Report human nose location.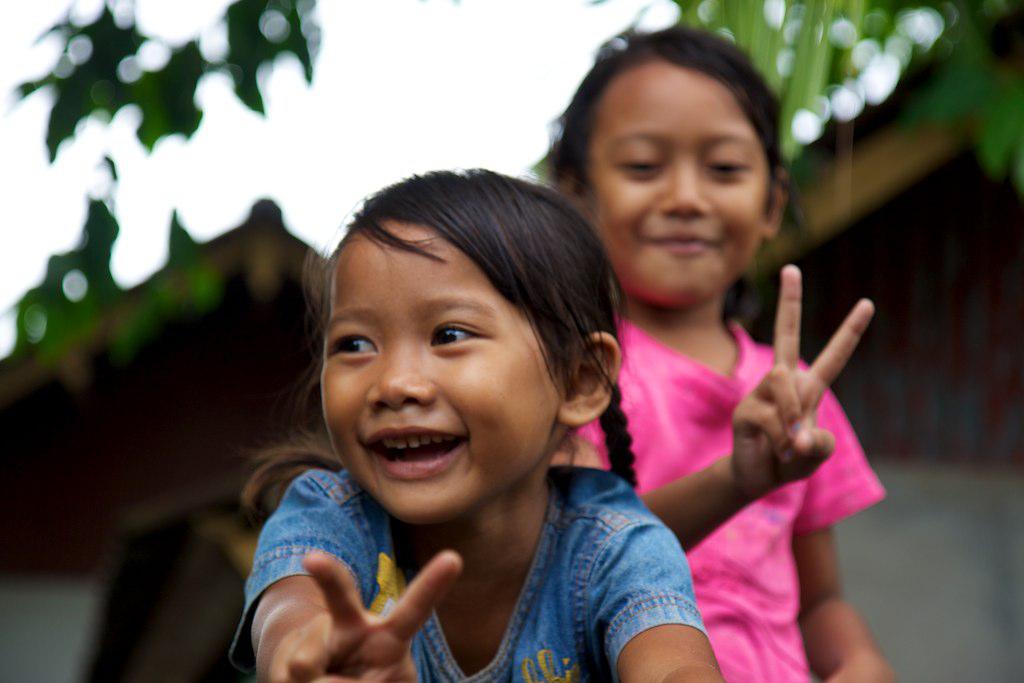
Report: 362/345/441/411.
